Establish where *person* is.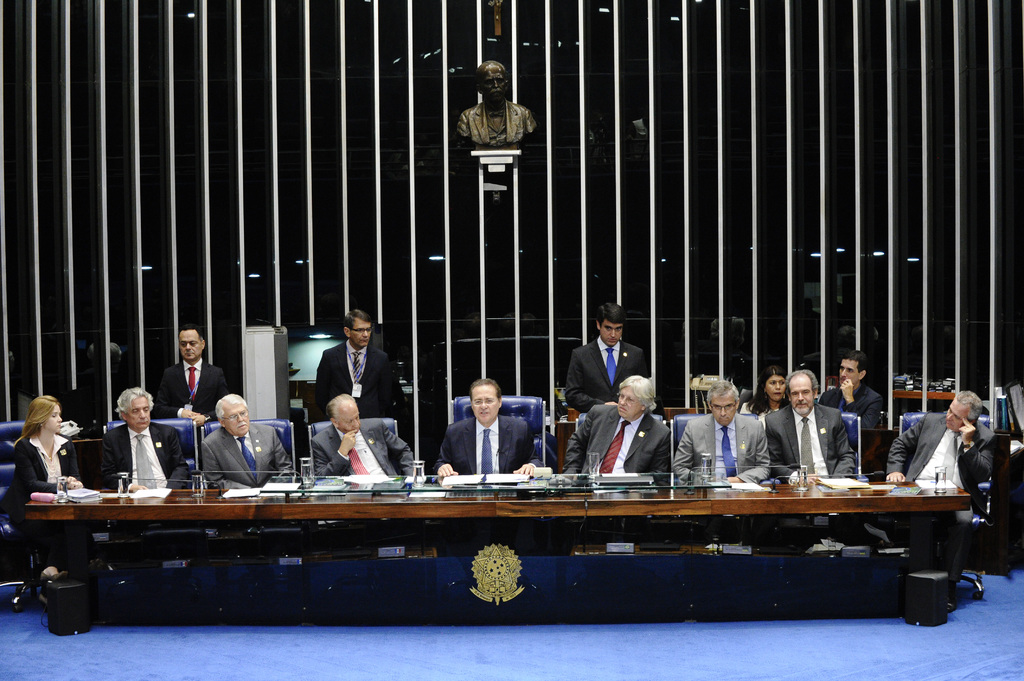
Established at x1=201, y1=393, x2=298, y2=490.
